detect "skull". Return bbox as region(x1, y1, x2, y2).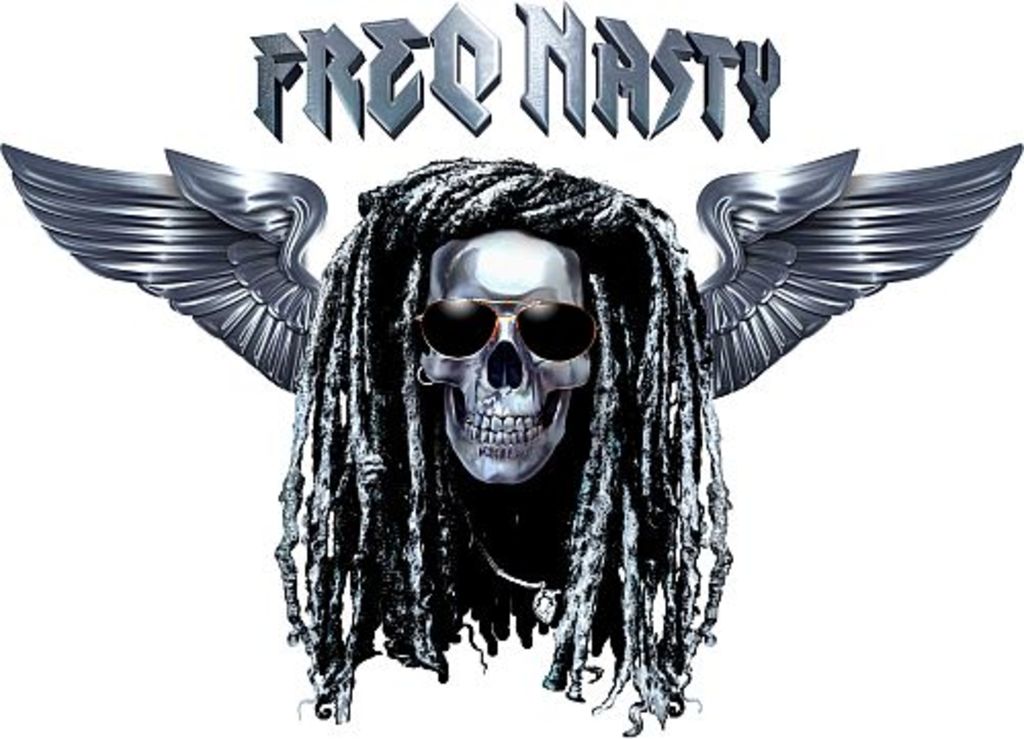
region(401, 203, 596, 508).
